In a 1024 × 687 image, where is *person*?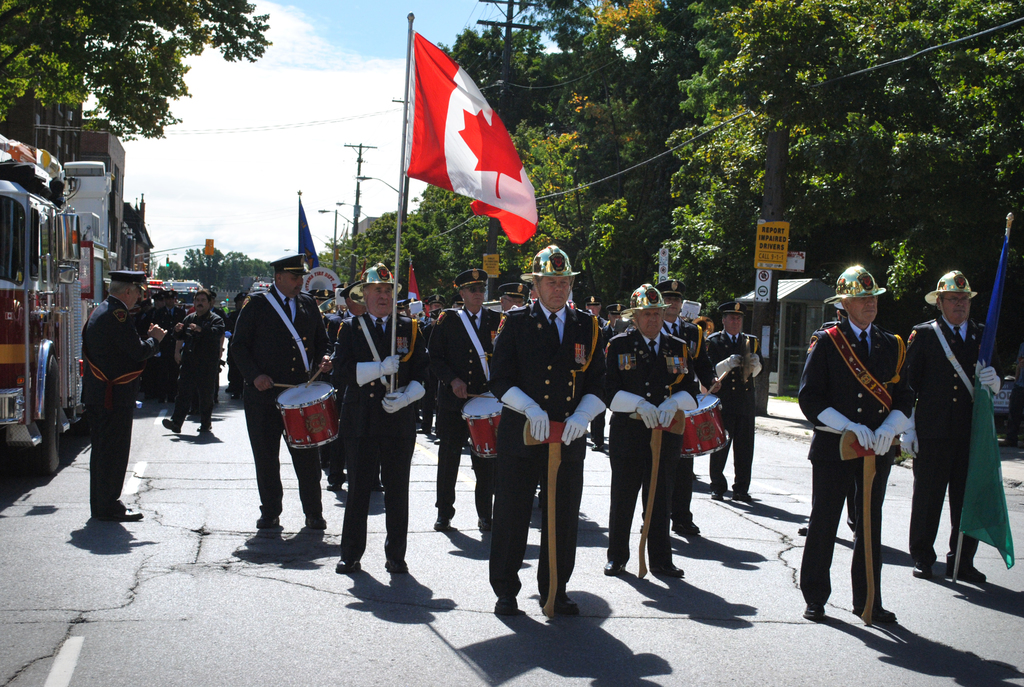
{"left": 174, "top": 287, "right": 227, "bottom": 438}.
